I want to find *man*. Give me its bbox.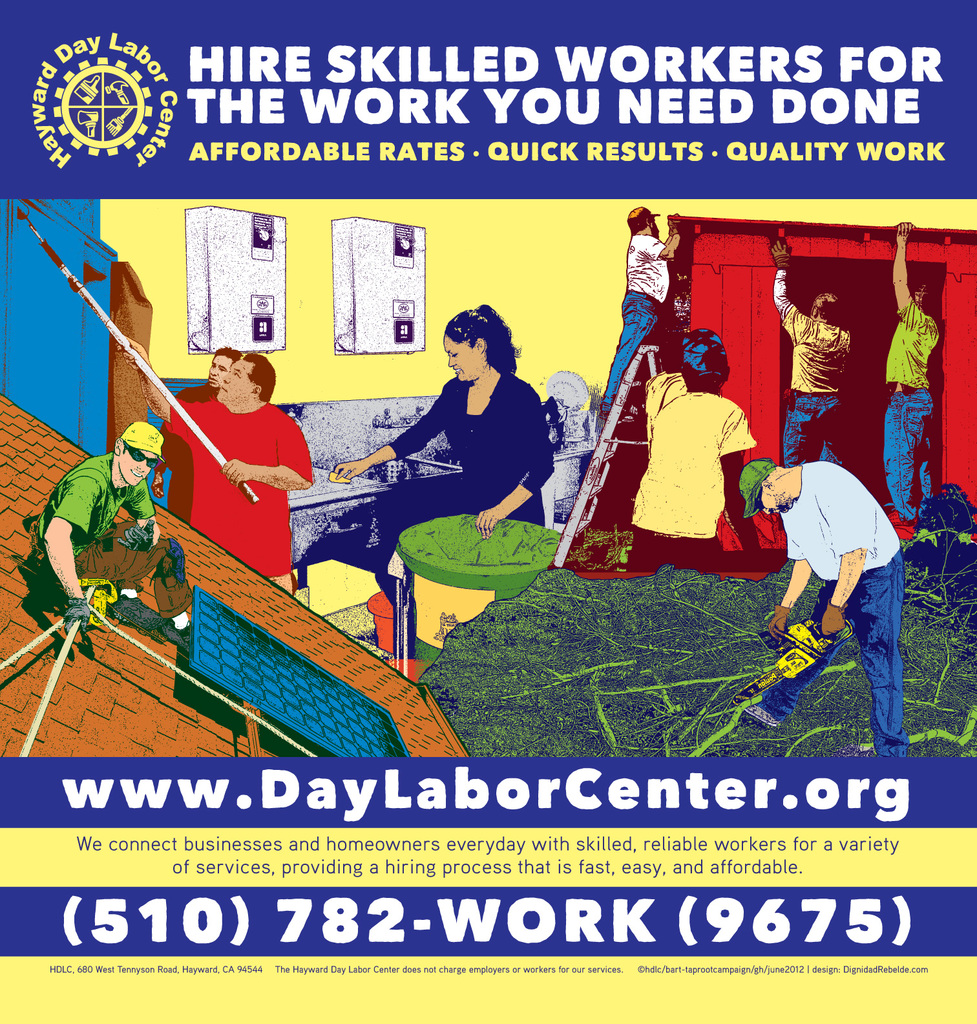
(x1=36, y1=422, x2=193, y2=632).
